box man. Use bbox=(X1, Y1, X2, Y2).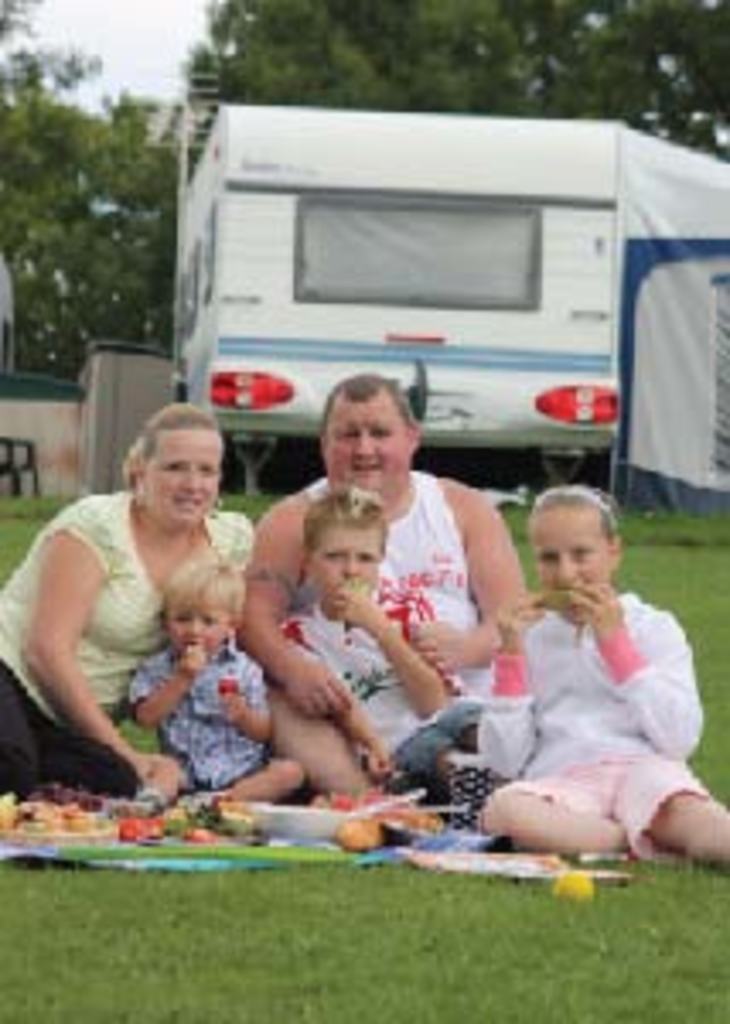
bbox=(246, 362, 539, 795).
